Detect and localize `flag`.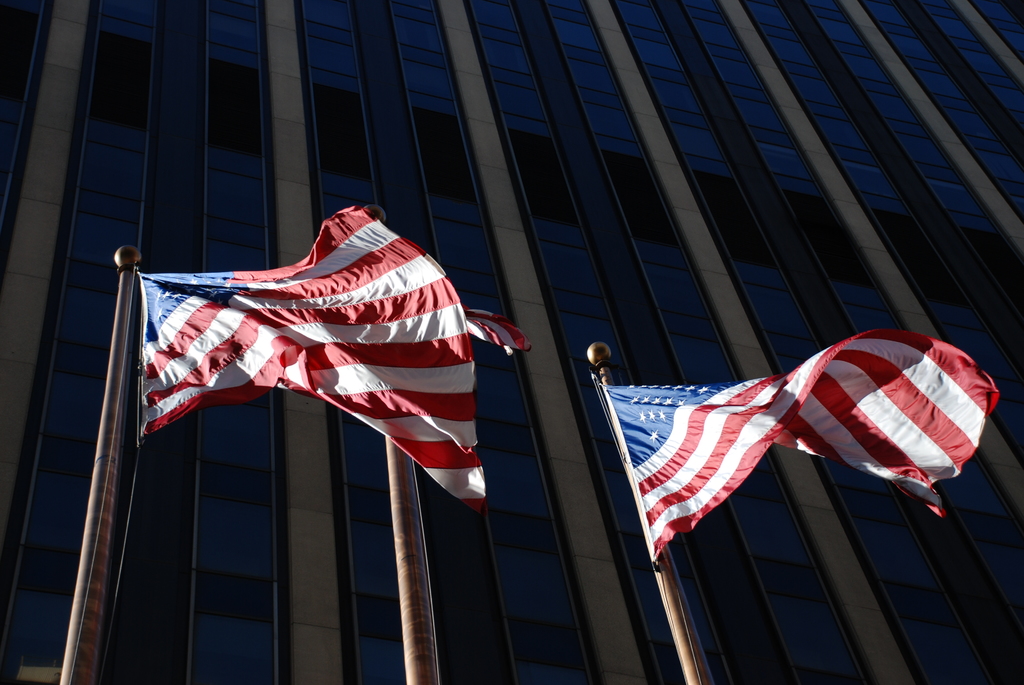
Localized at {"x1": 598, "y1": 327, "x2": 1005, "y2": 573}.
